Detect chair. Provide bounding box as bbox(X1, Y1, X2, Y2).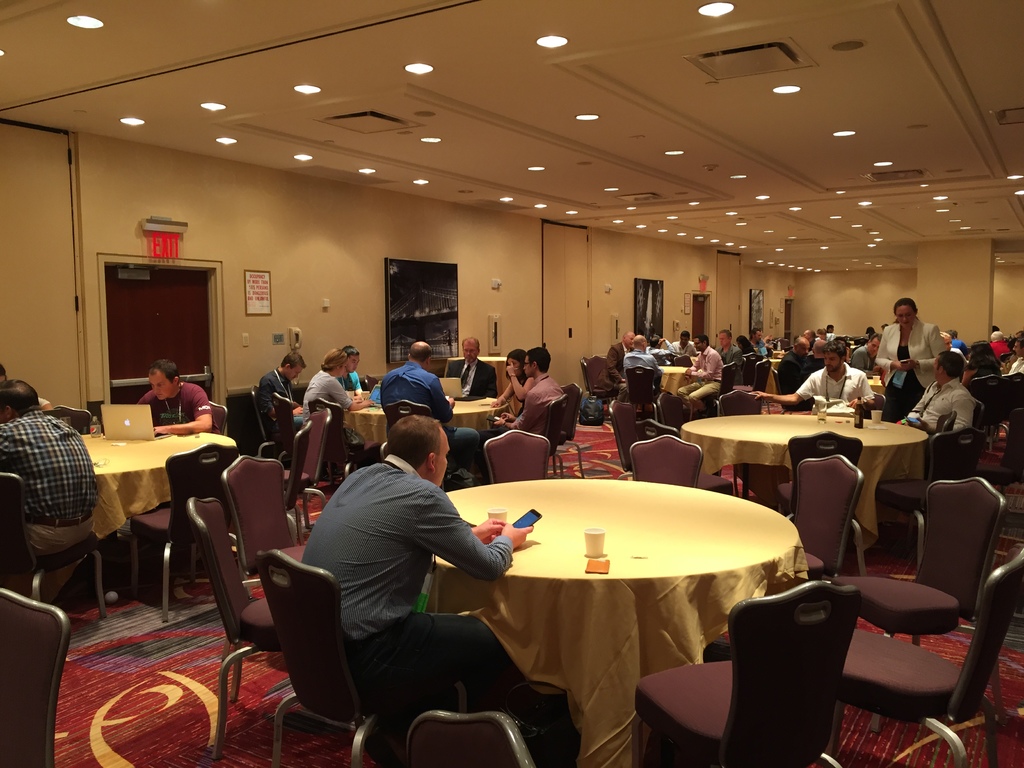
bbox(1000, 372, 1023, 428).
